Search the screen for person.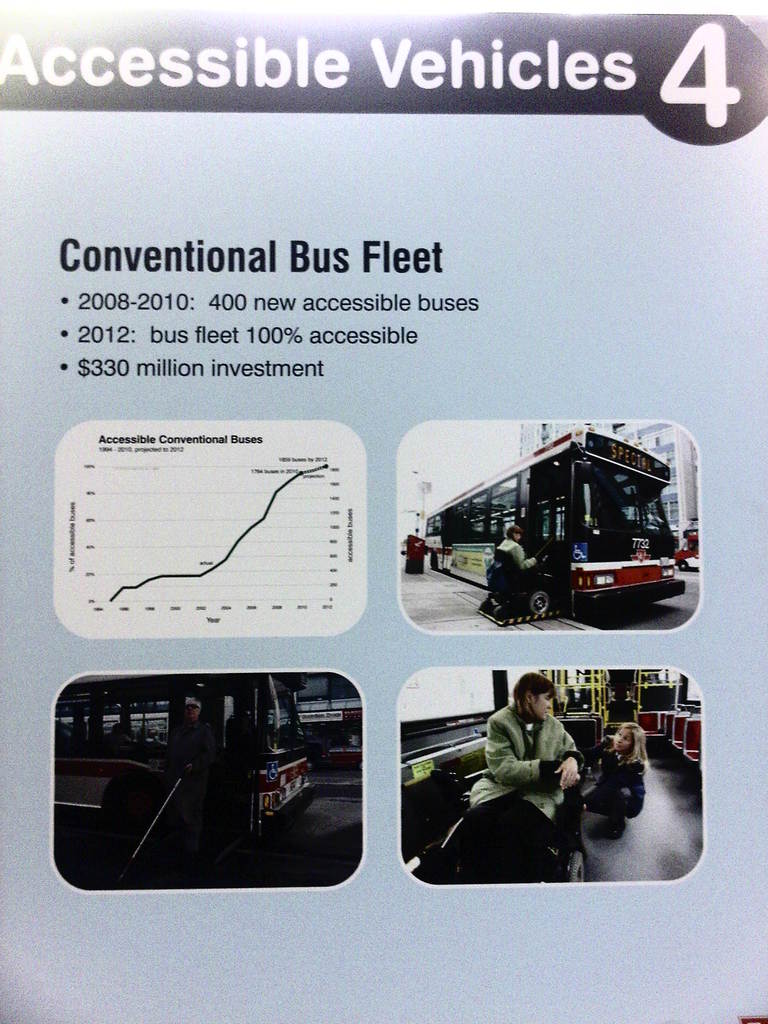
Found at {"left": 413, "top": 671, "right": 587, "bottom": 886}.
